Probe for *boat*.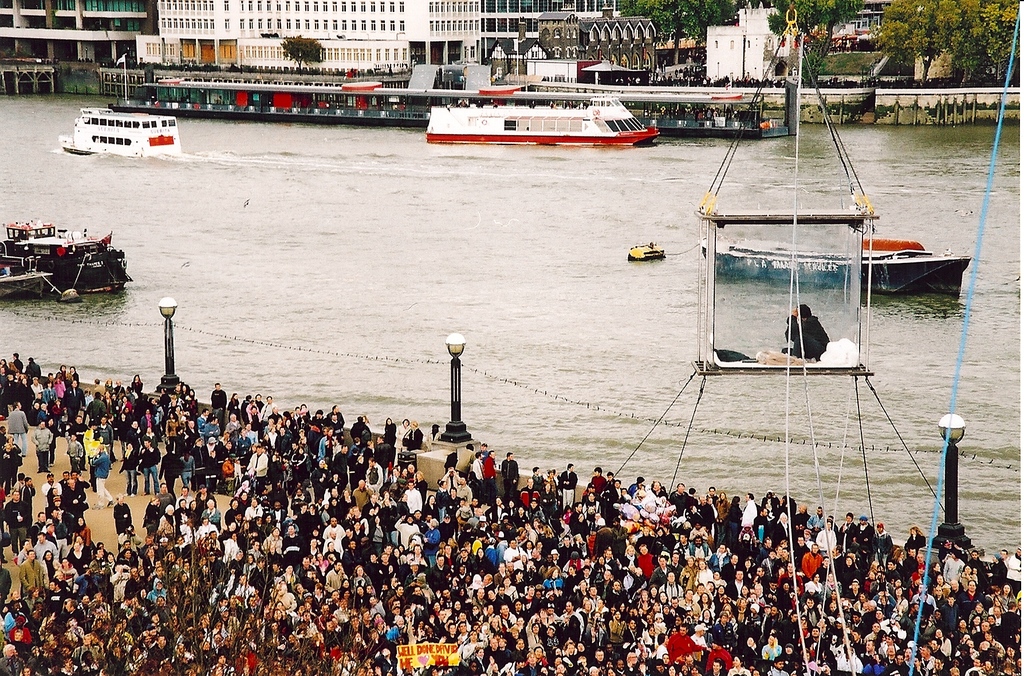
Probe result: <bbox>60, 101, 187, 161</bbox>.
